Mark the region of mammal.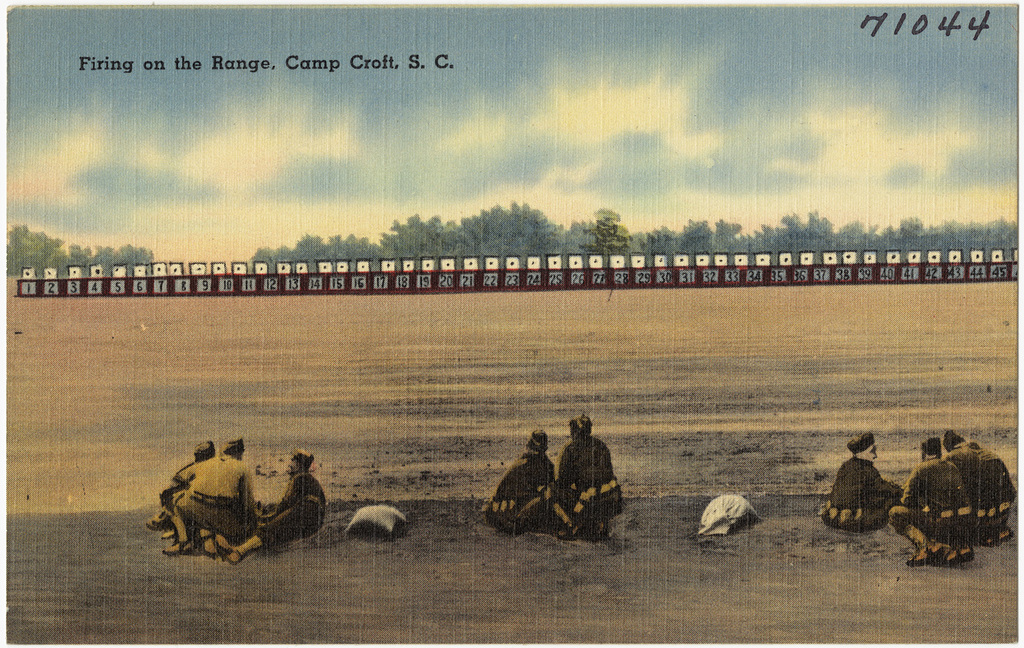
Region: x1=157, y1=437, x2=259, y2=558.
